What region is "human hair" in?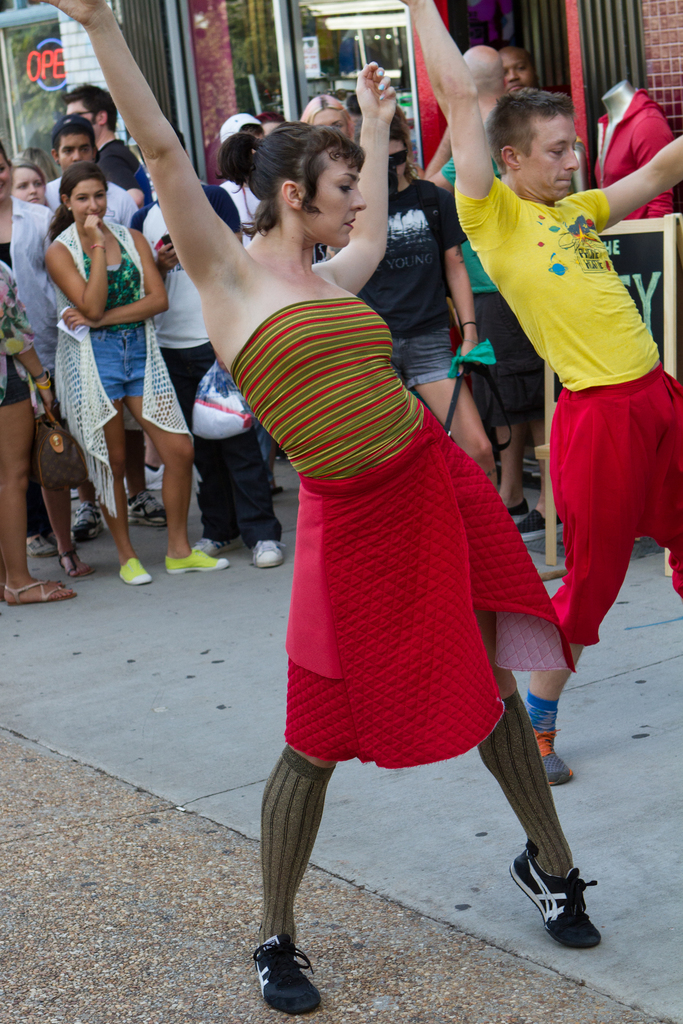
x1=484 y1=86 x2=575 y2=175.
